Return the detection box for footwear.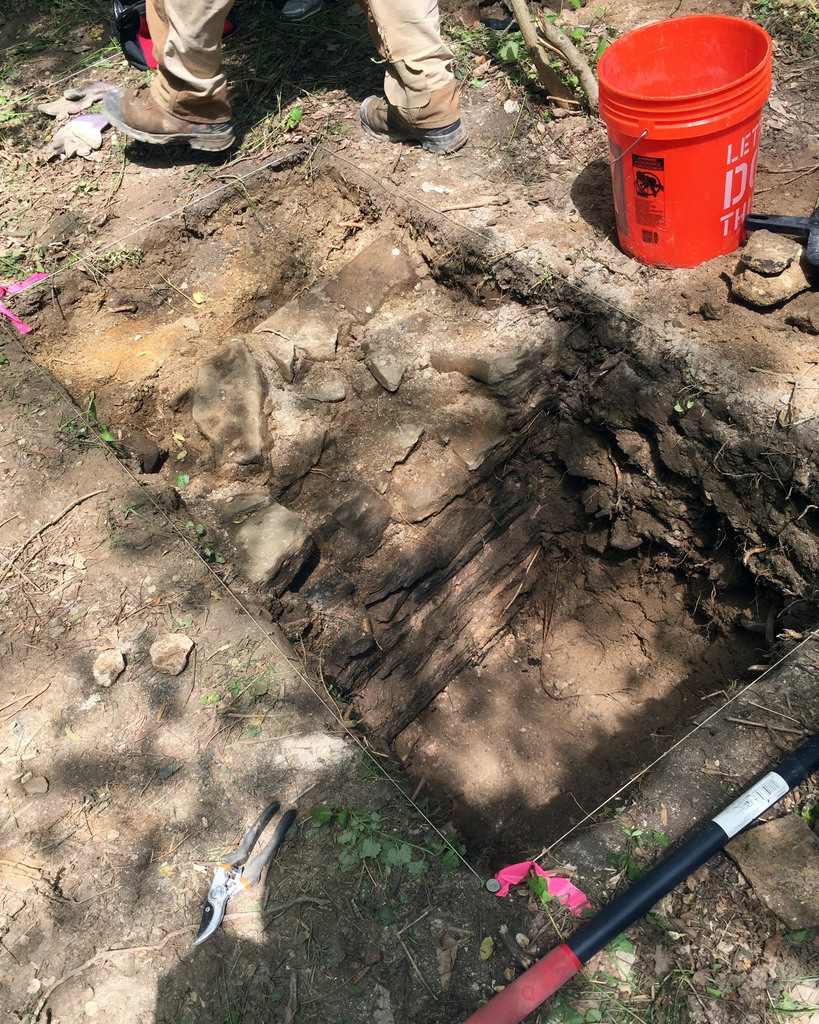
{"left": 86, "top": 31, "right": 255, "bottom": 147}.
